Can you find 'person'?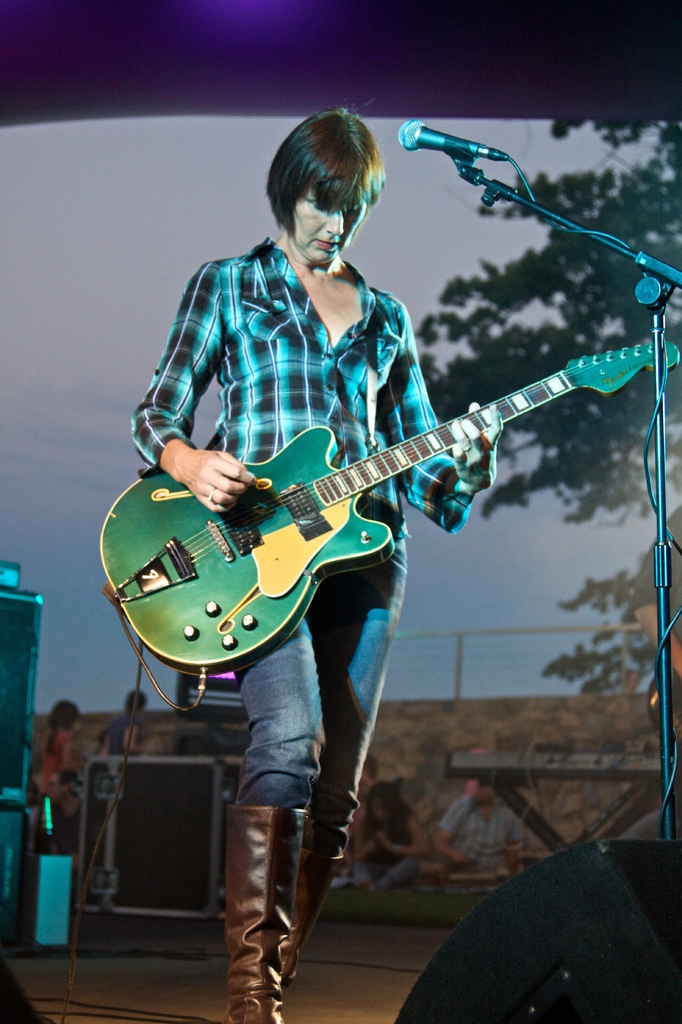
Yes, bounding box: bbox=(434, 781, 530, 884).
